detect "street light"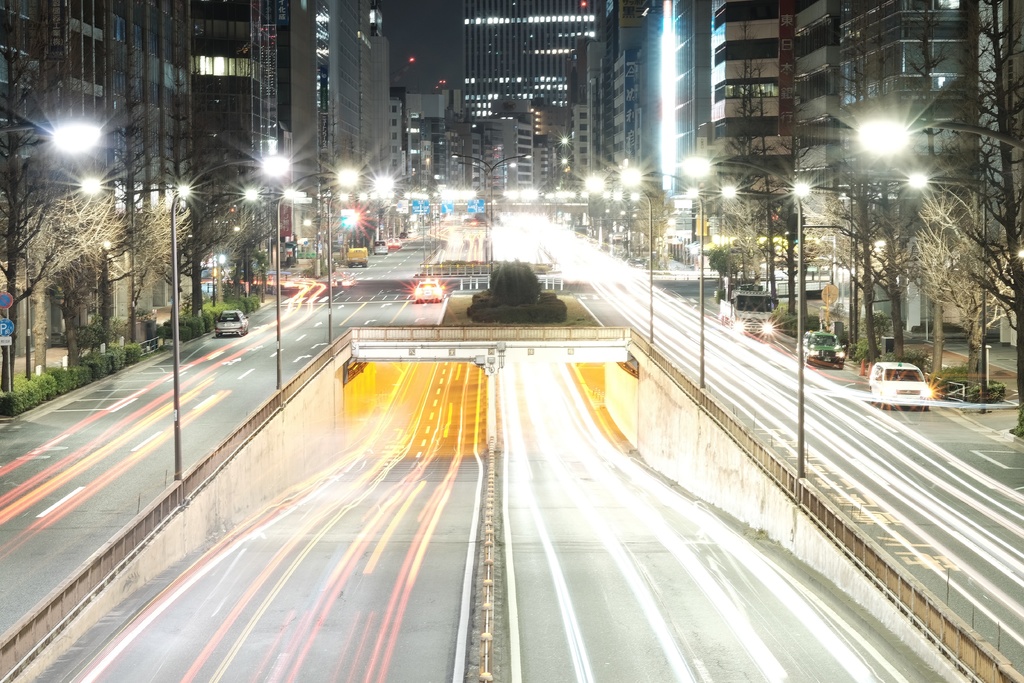
BBox(289, 181, 353, 352)
